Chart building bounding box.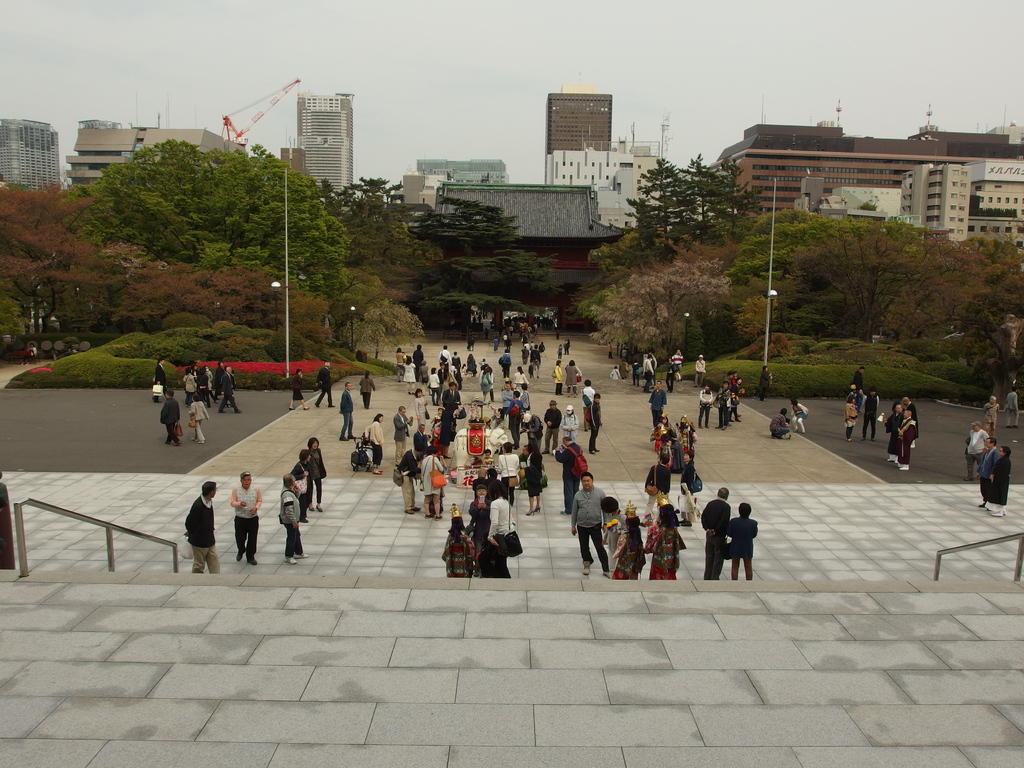
Charted: left=413, top=180, right=627, bottom=337.
